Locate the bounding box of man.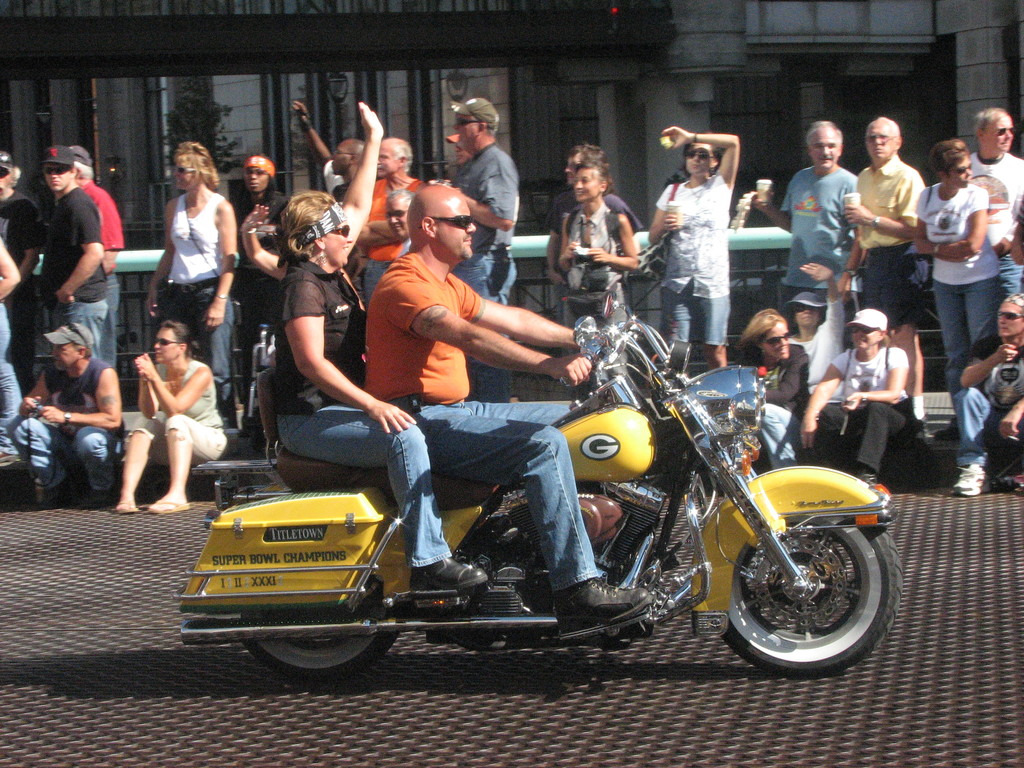
Bounding box: 364/180/654/639.
